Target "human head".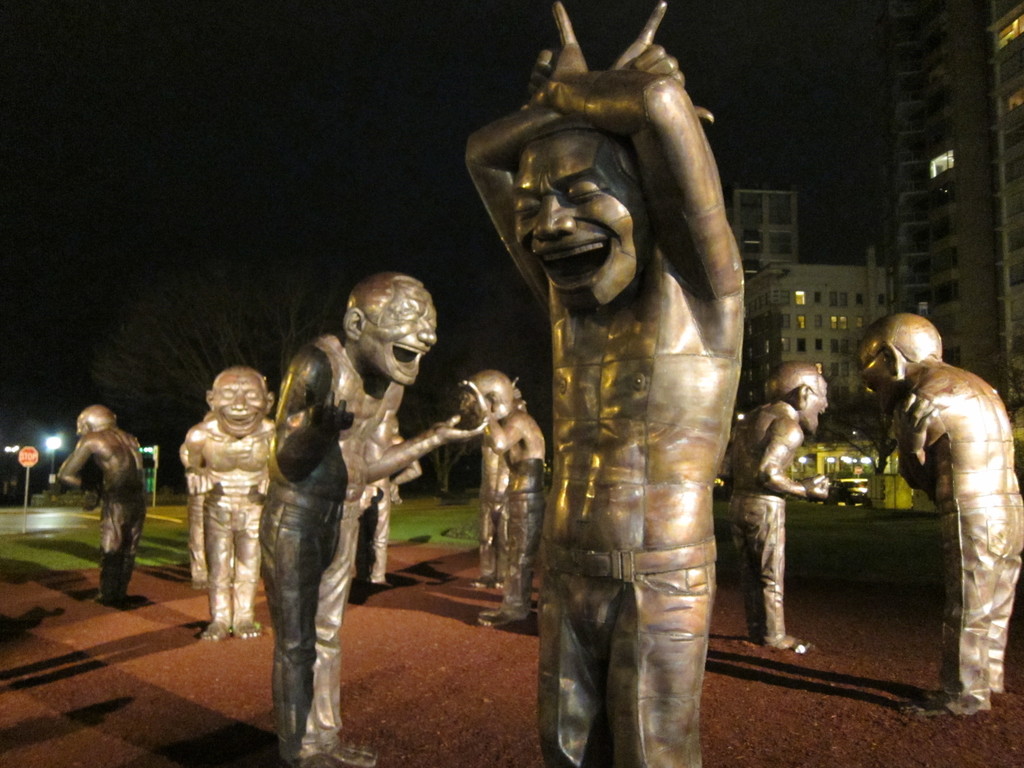
Target region: [left=339, top=271, right=444, bottom=385].
